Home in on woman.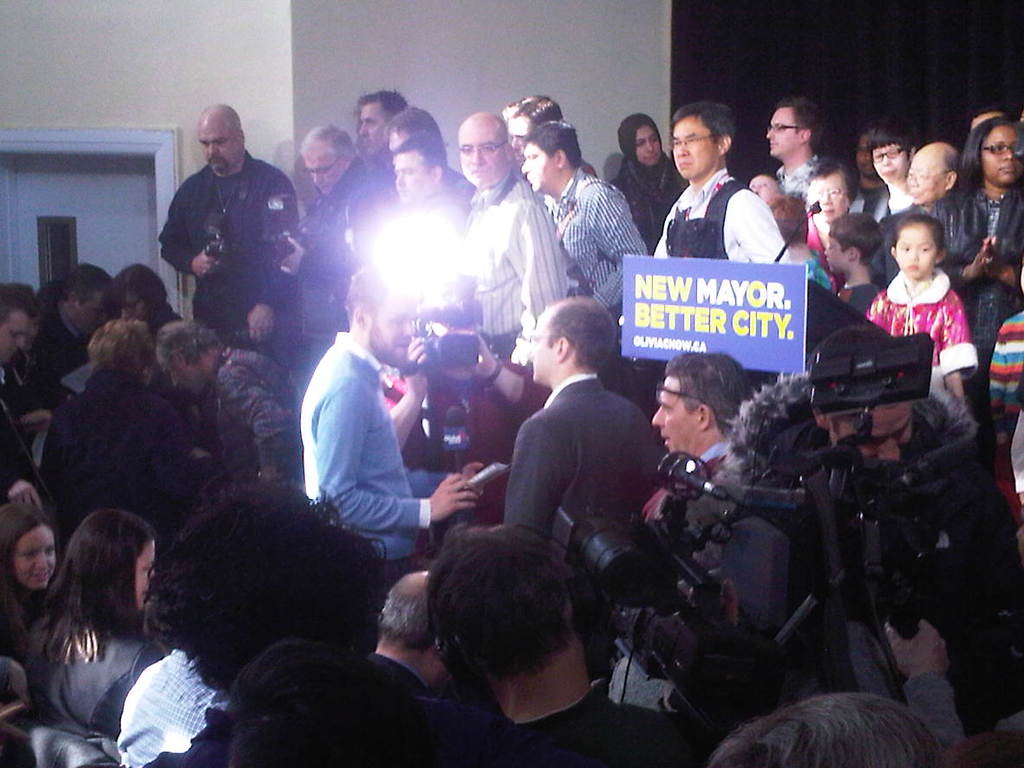
Homed in at left=107, top=260, right=173, bottom=330.
